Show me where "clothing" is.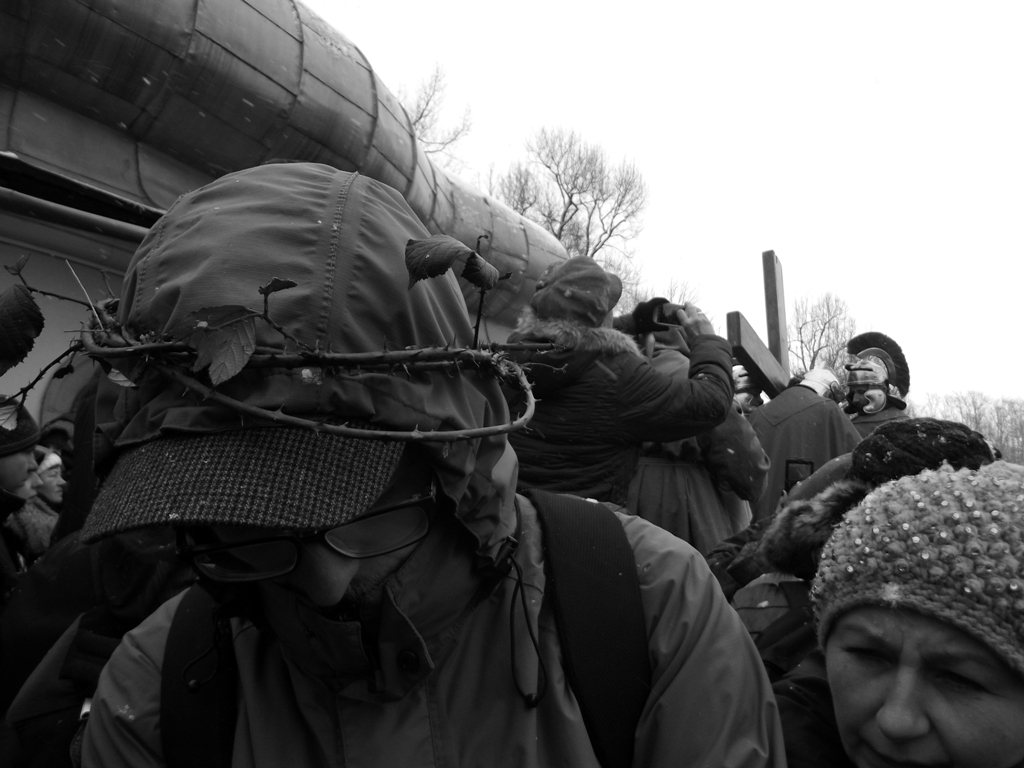
"clothing" is at (left=490, top=311, right=730, bottom=509).
